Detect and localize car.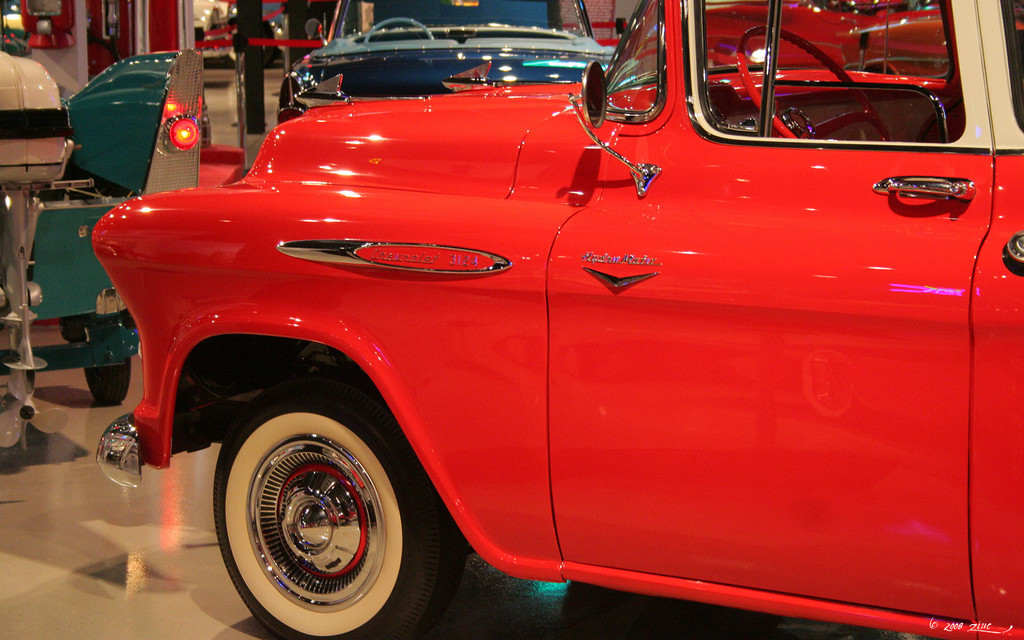
Localized at box=[280, 0, 619, 128].
